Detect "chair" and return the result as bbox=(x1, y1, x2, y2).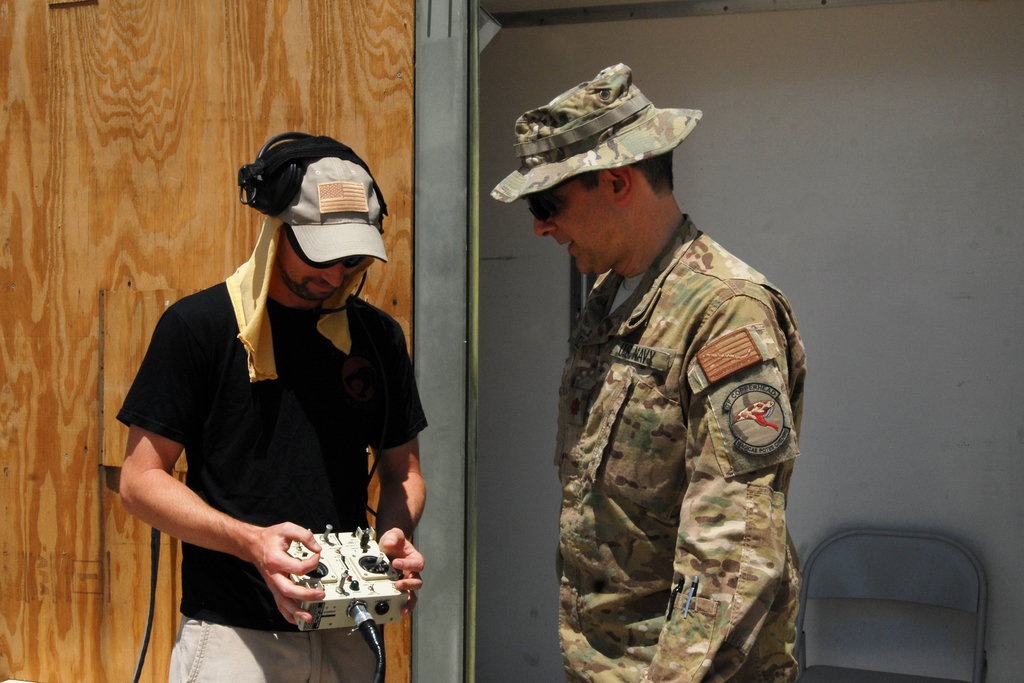
bbox=(816, 521, 1005, 672).
